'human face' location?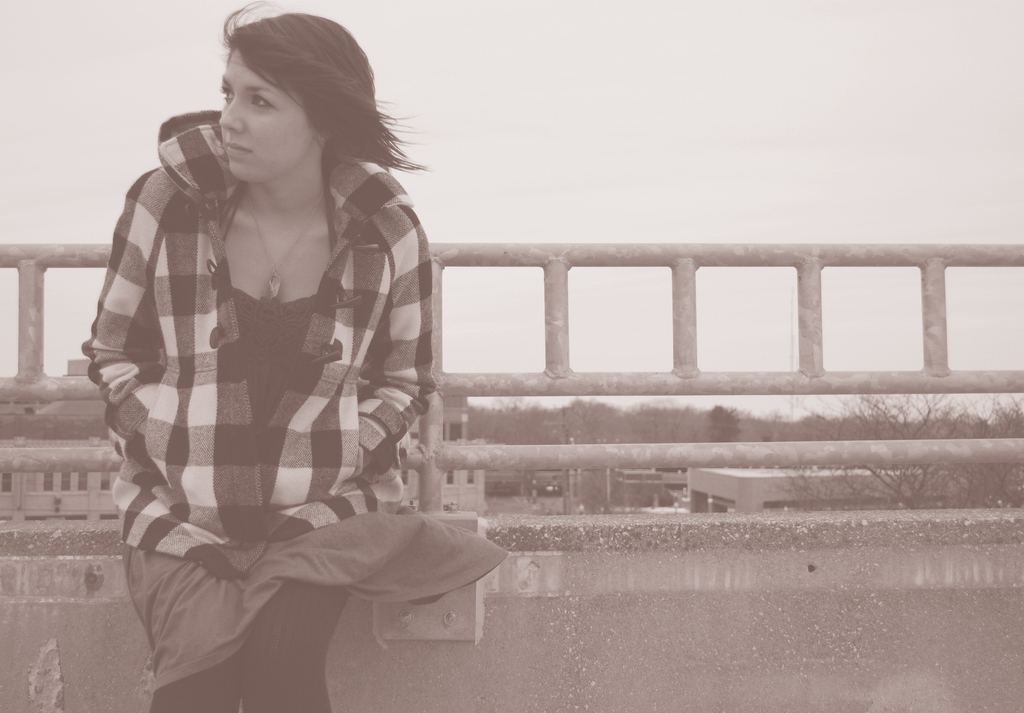
218/53/310/178
